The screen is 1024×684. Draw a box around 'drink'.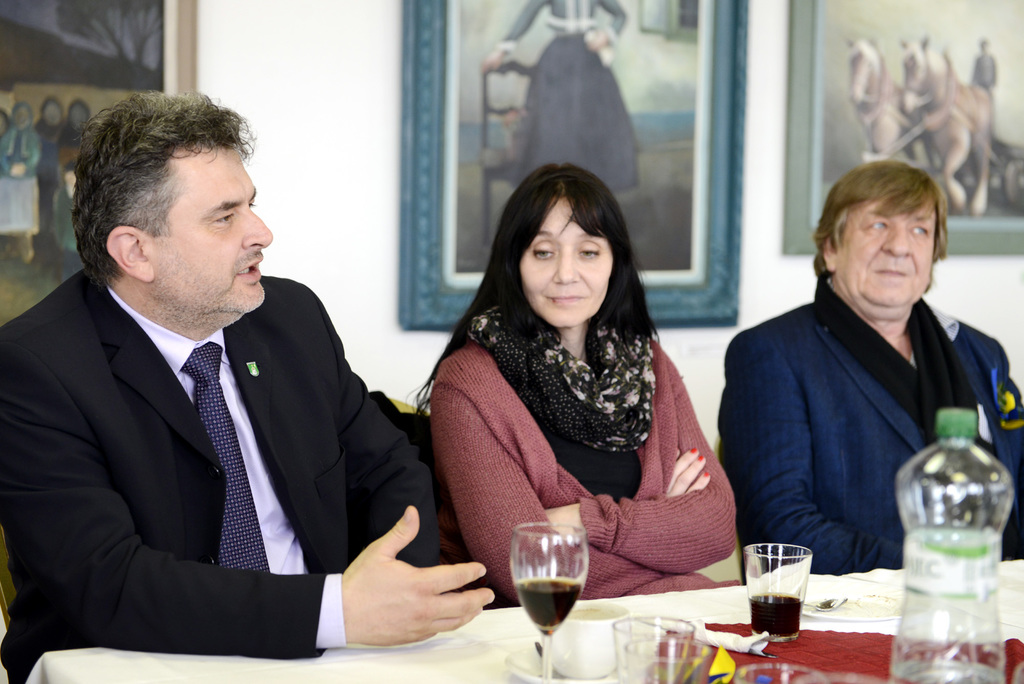
515:577:575:630.
